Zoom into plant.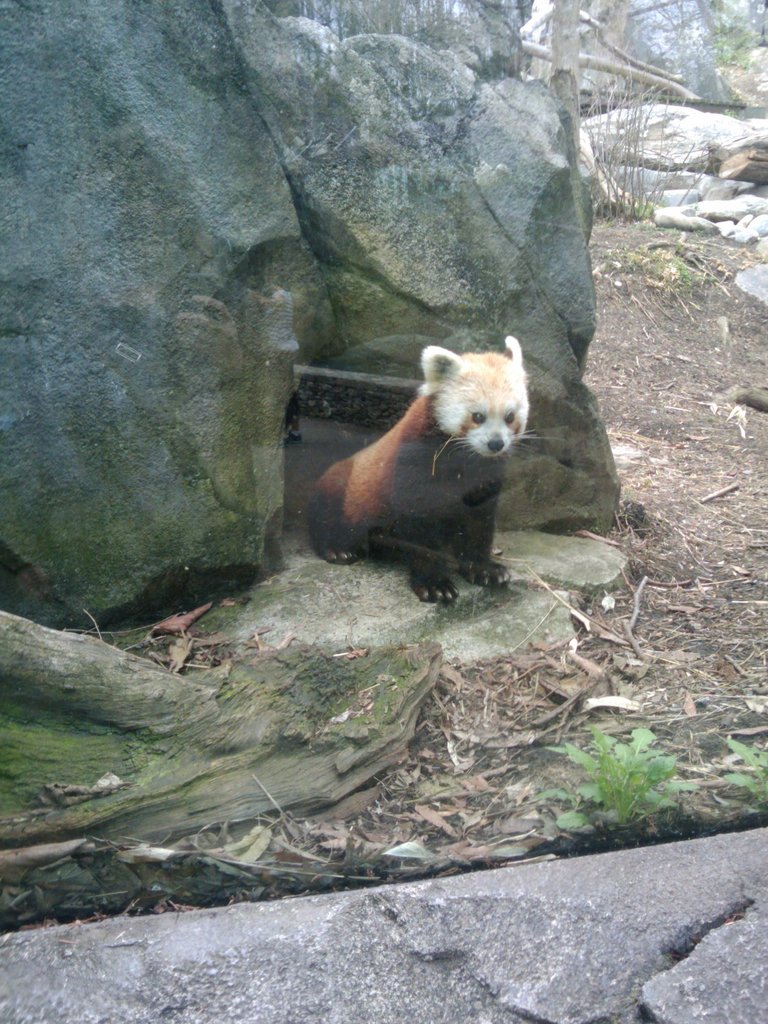
Zoom target: [568, 42, 713, 230].
